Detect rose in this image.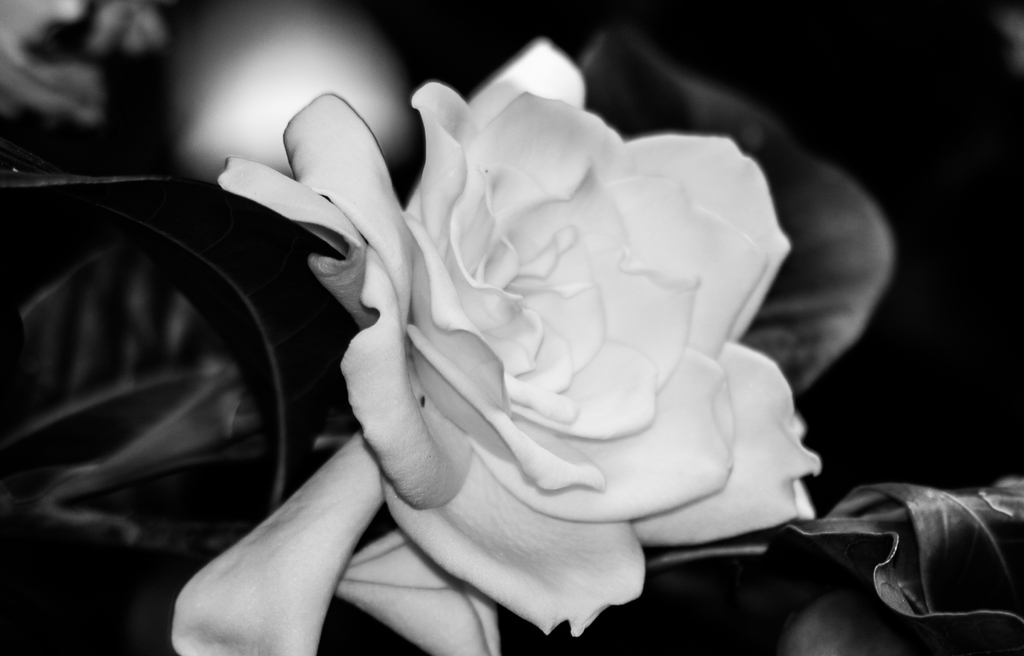
Detection: left=165, top=33, right=824, bottom=655.
